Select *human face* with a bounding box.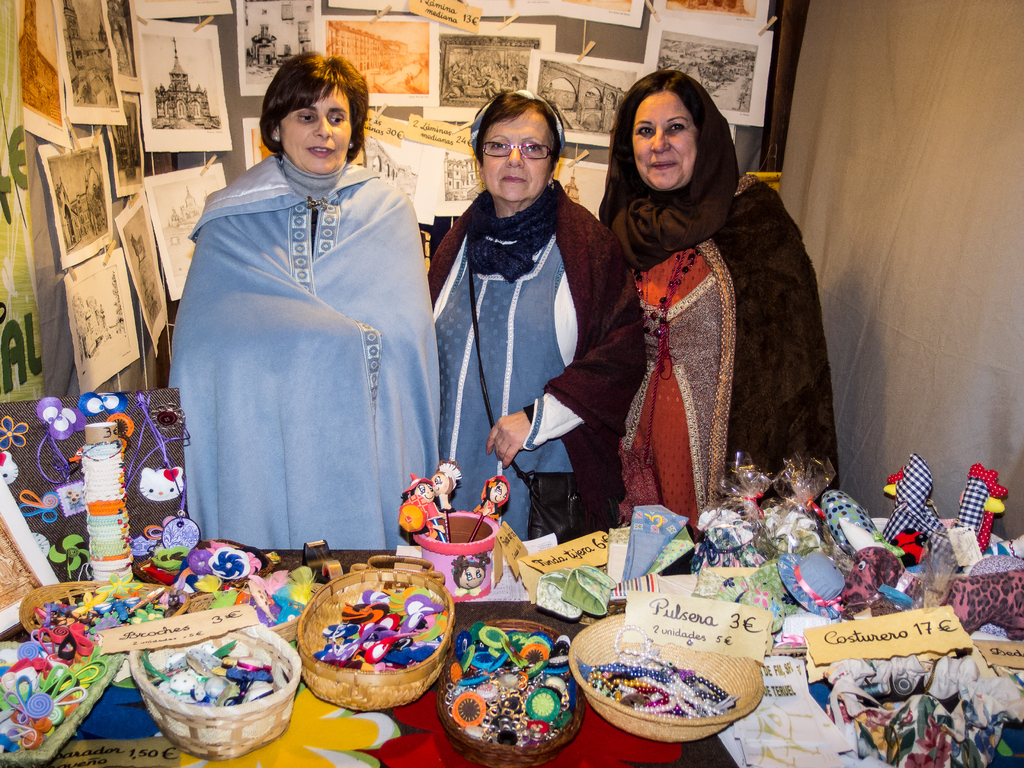
(632, 93, 695, 189).
